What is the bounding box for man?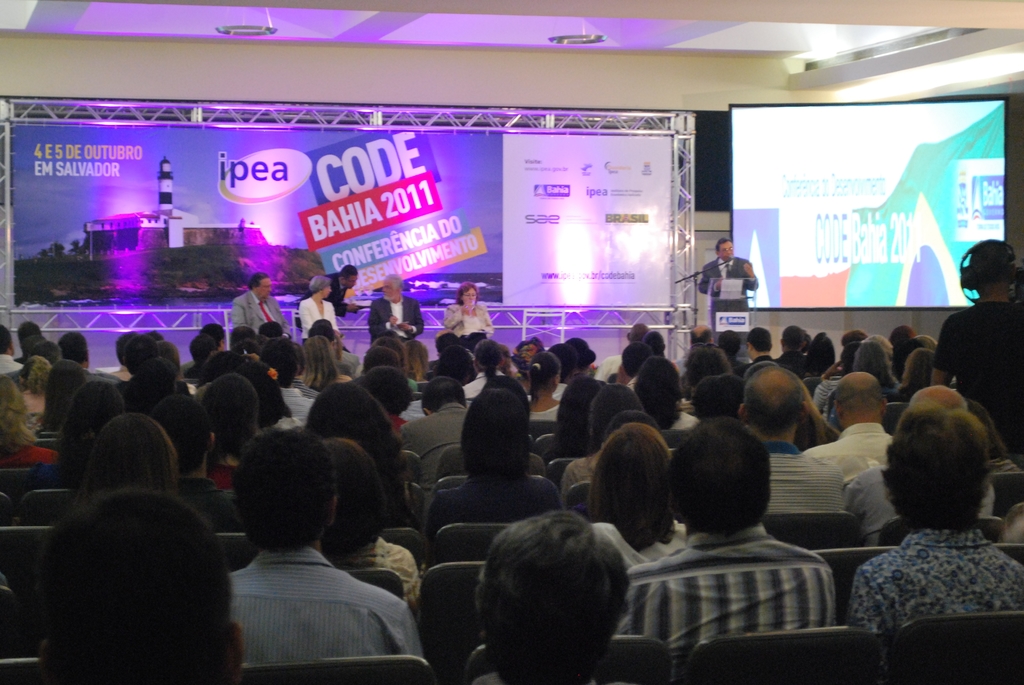
box=[0, 327, 31, 382].
